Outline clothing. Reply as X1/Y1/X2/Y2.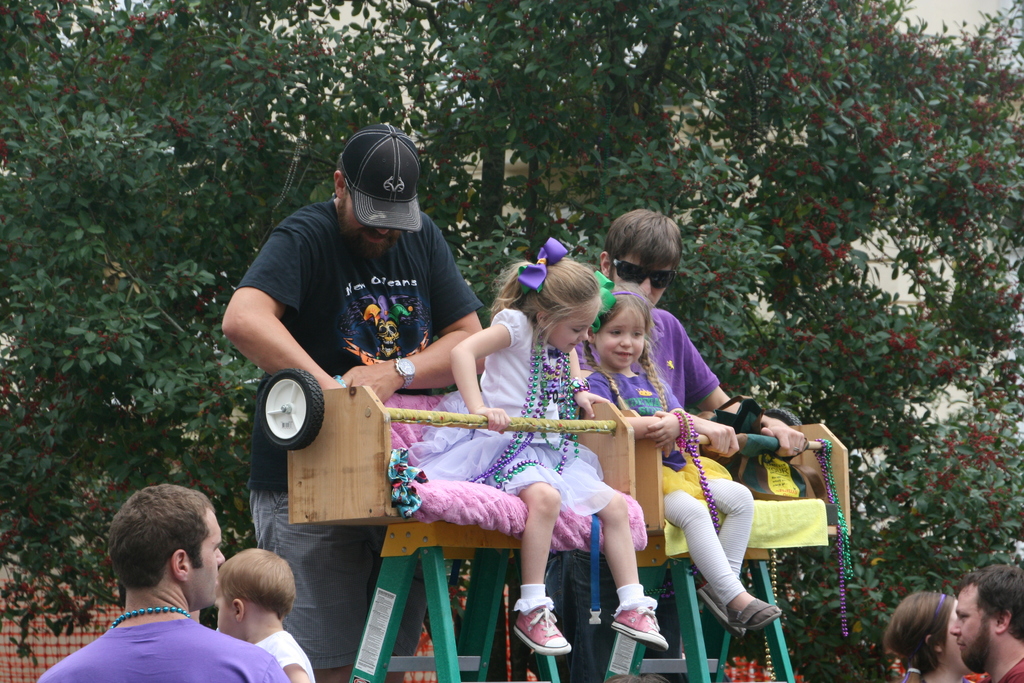
570/296/740/483.
